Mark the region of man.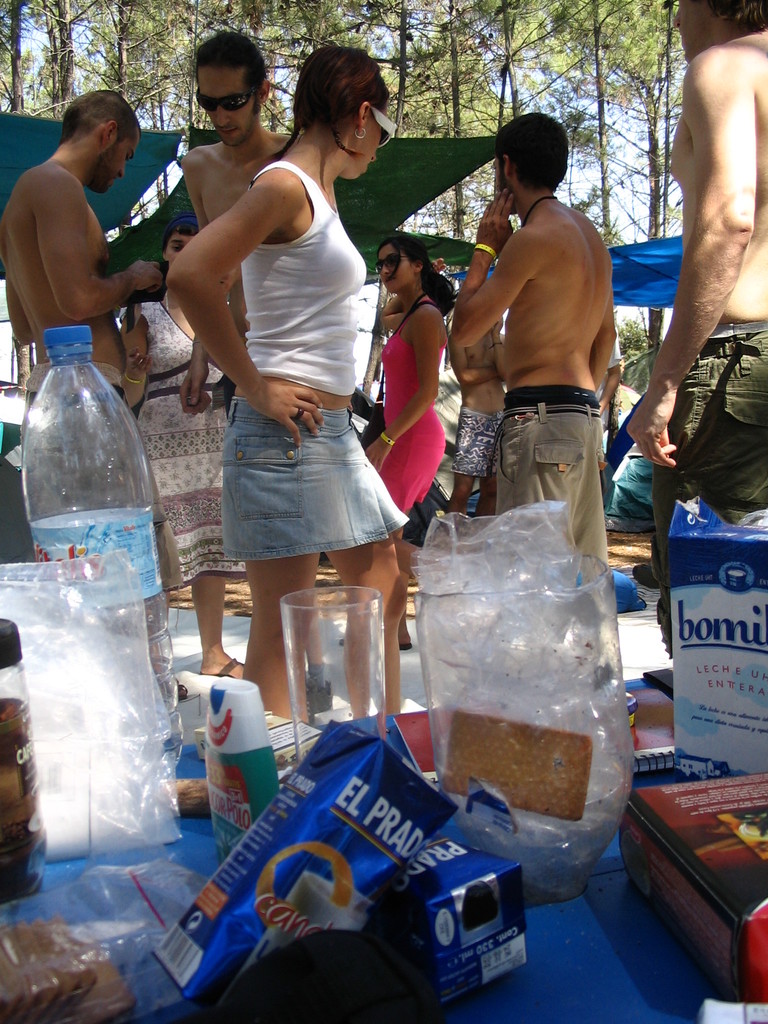
Region: 0 77 179 380.
